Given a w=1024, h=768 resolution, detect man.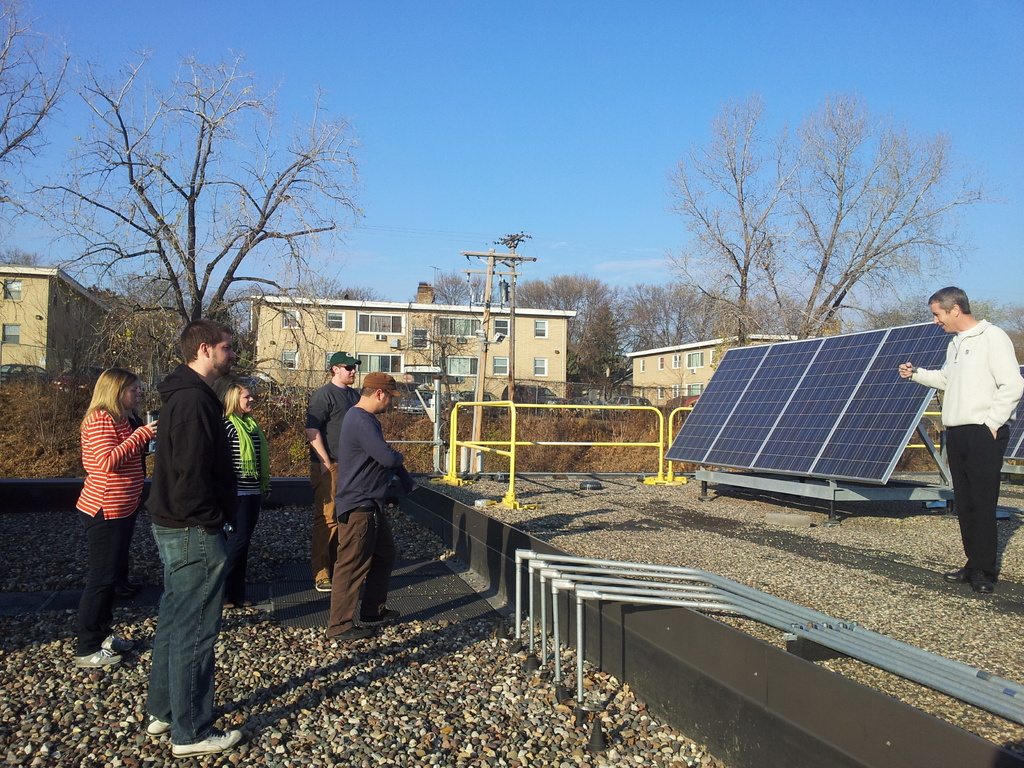
region(900, 288, 1023, 593).
